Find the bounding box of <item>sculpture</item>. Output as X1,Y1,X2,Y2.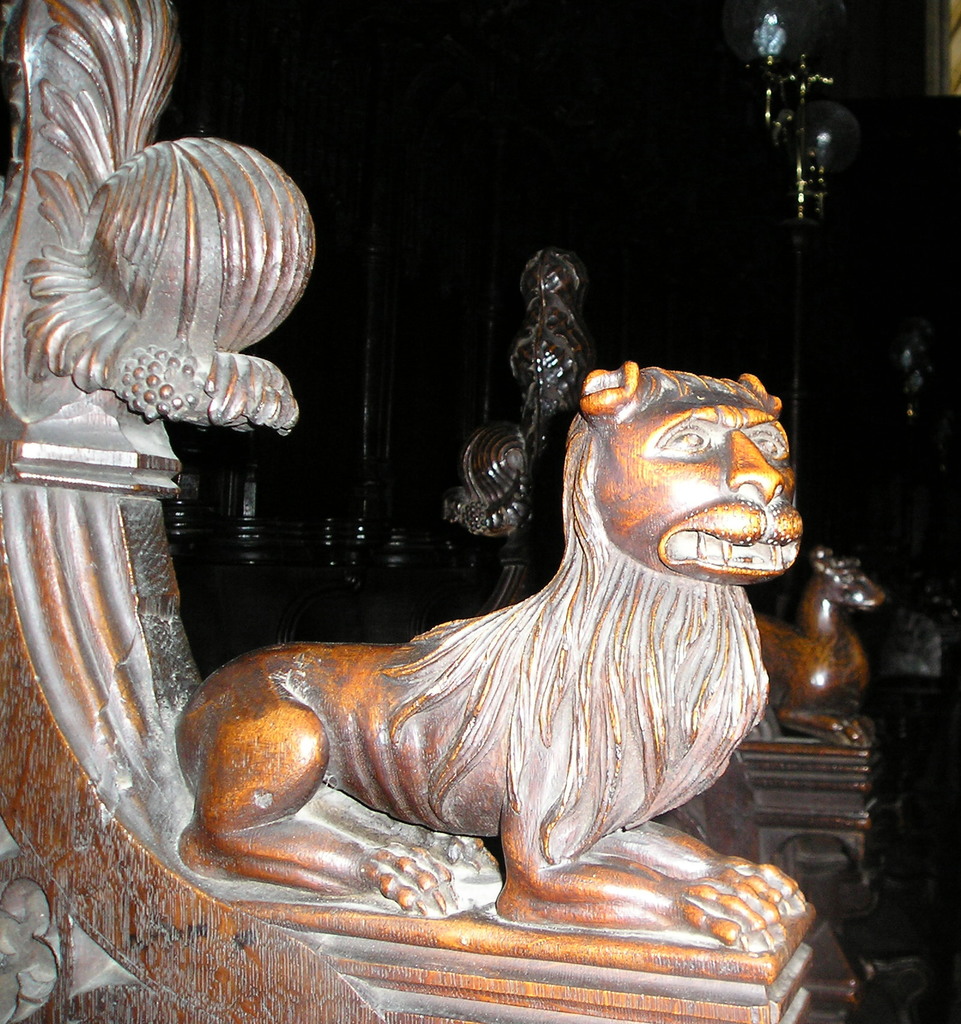
11,0,313,468.
